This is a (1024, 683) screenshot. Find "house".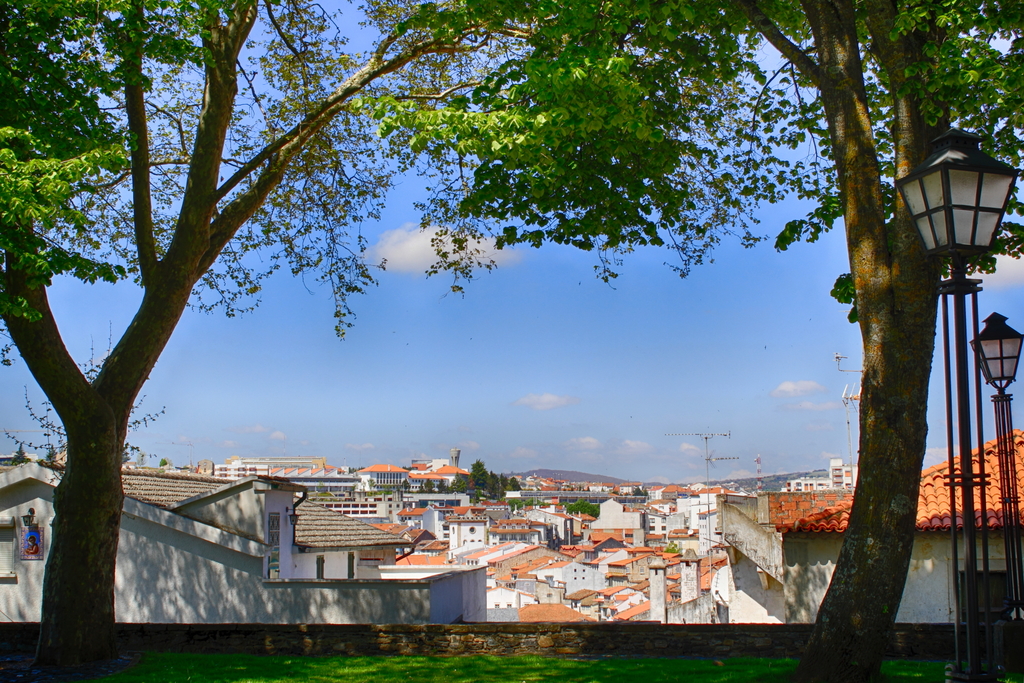
Bounding box: (643,488,666,506).
